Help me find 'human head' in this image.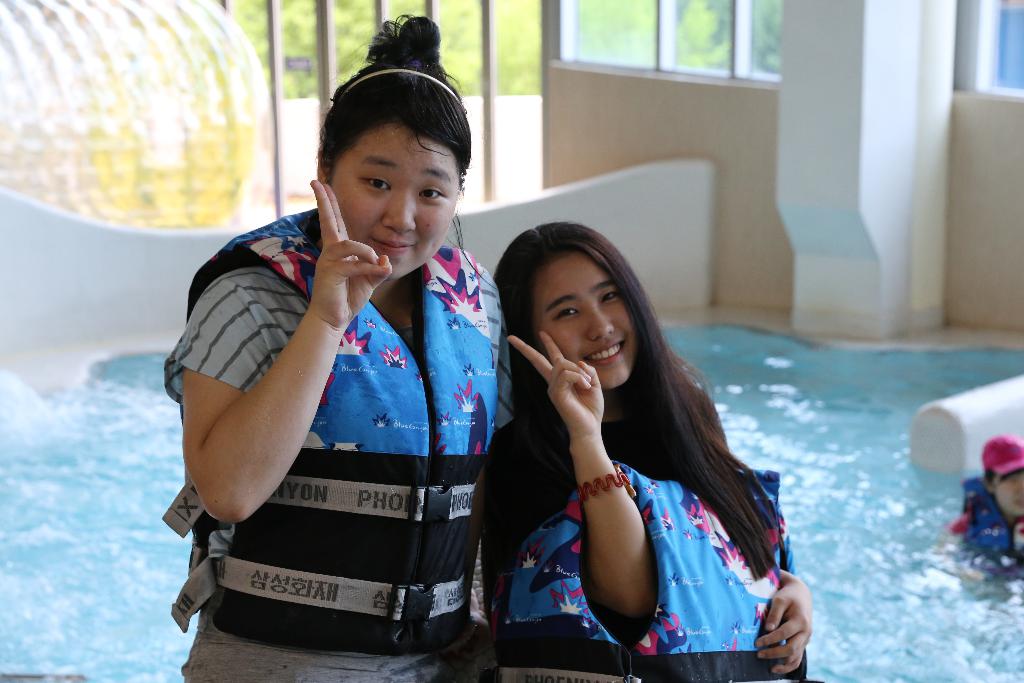
Found it: [left=982, top=432, right=1023, bottom=516].
